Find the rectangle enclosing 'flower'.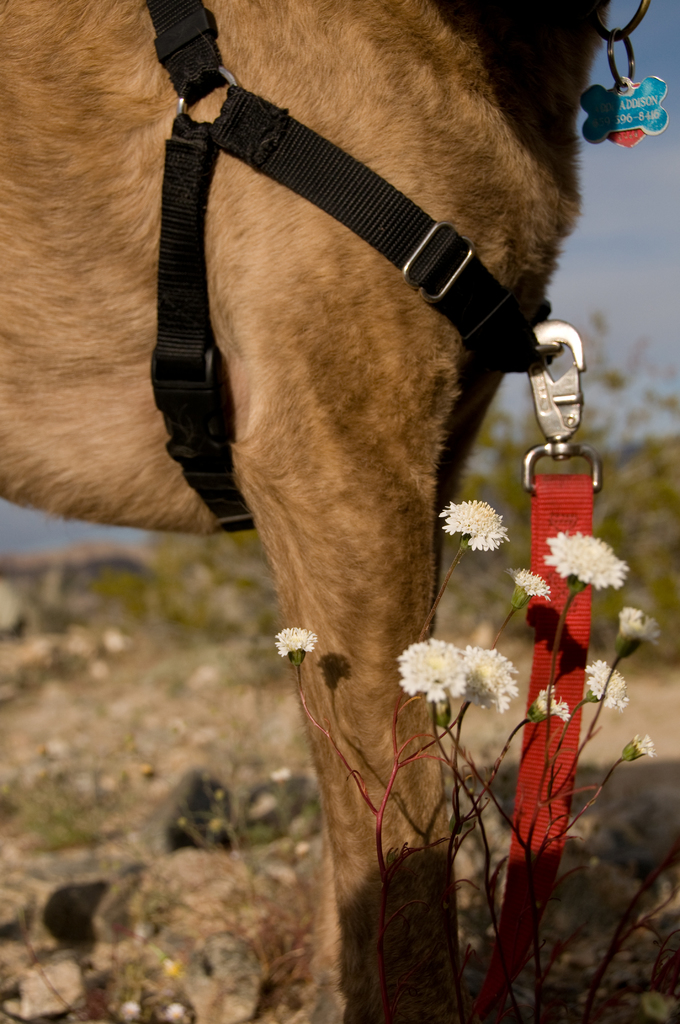
bbox=(448, 494, 524, 563).
